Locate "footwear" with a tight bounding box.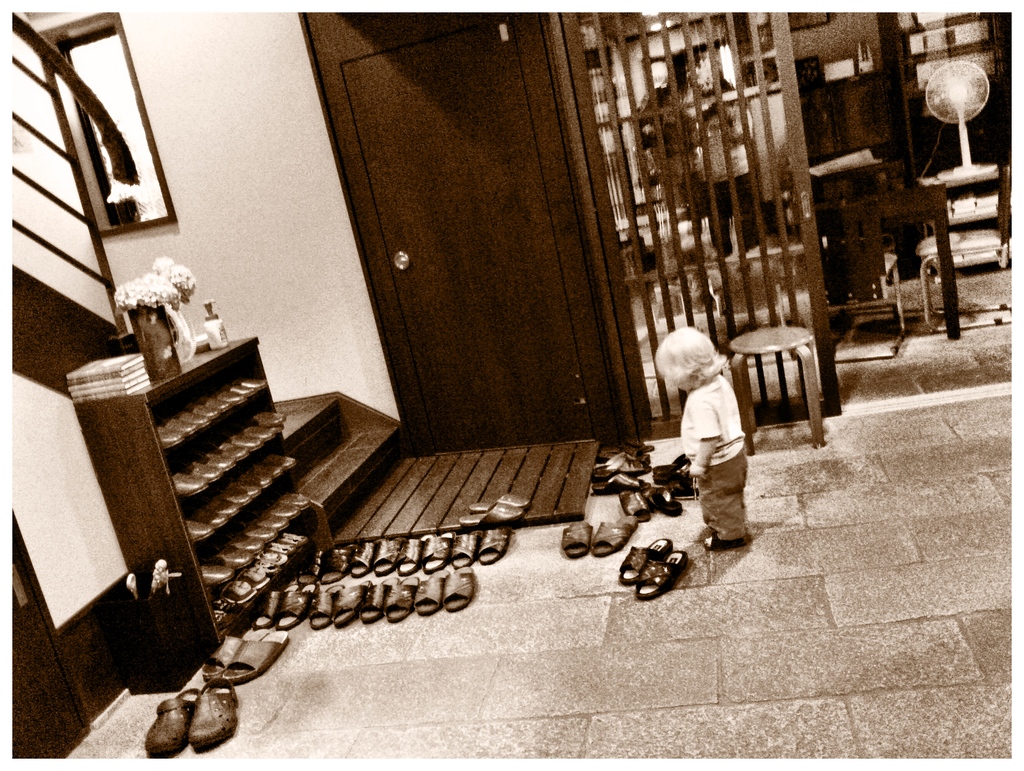
bbox=(639, 486, 679, 514).
